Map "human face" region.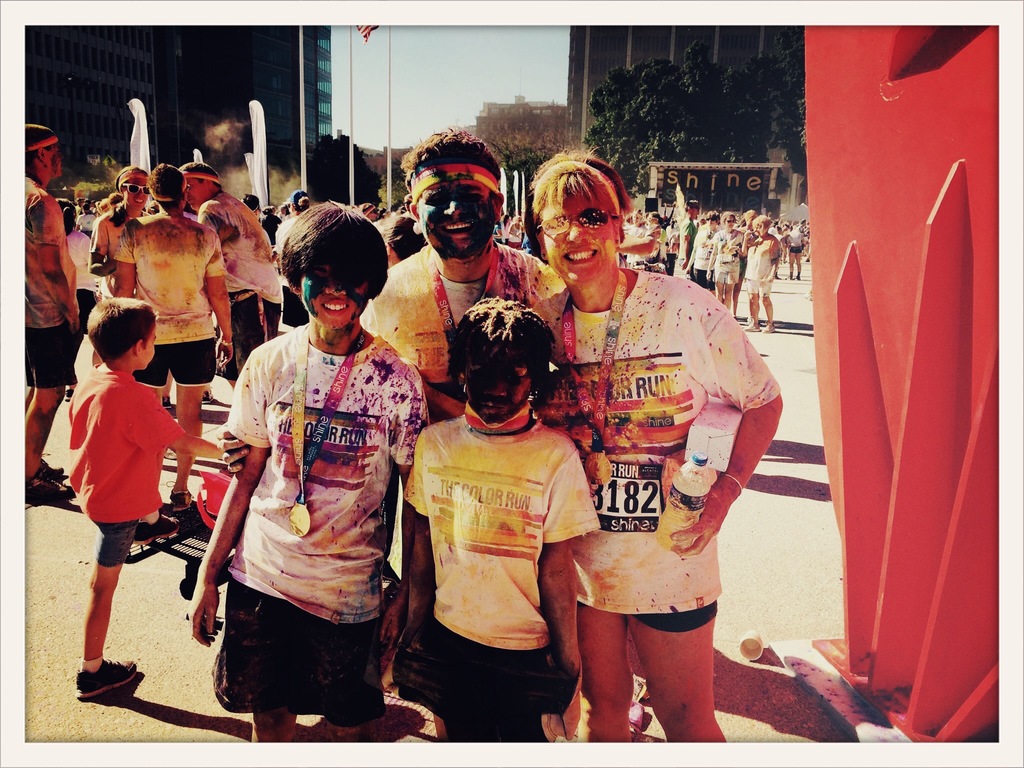
Mapped to box=[122, 179, 151, 209].
